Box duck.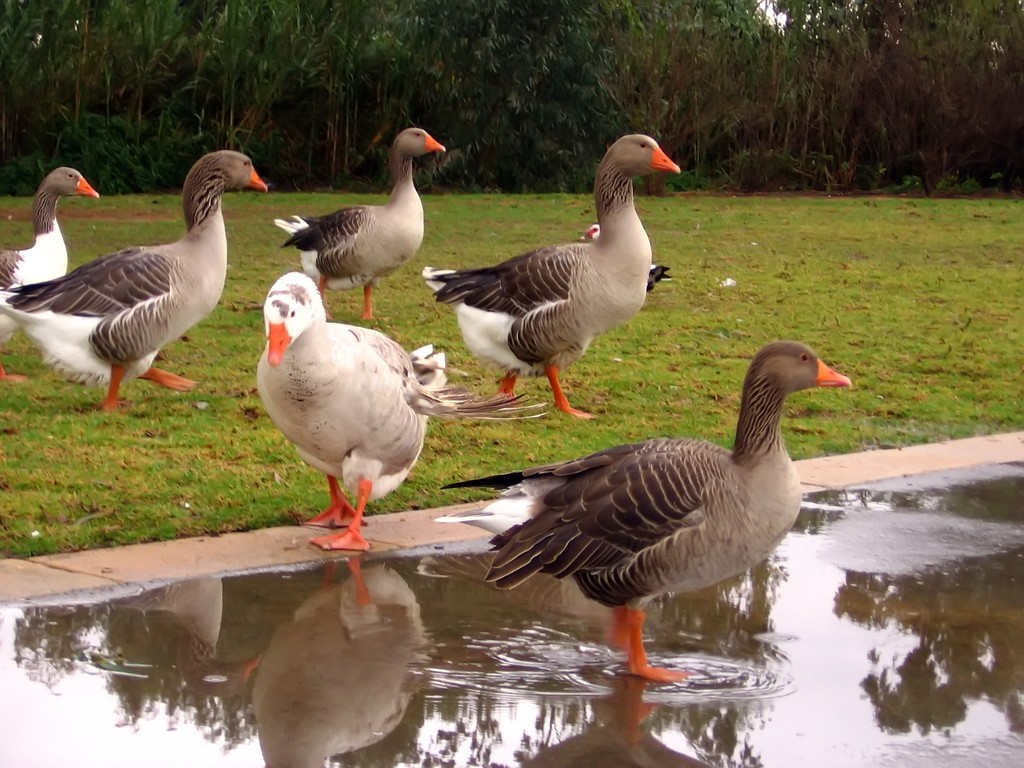
(left=275, top=122, right=454, bottom=323).
